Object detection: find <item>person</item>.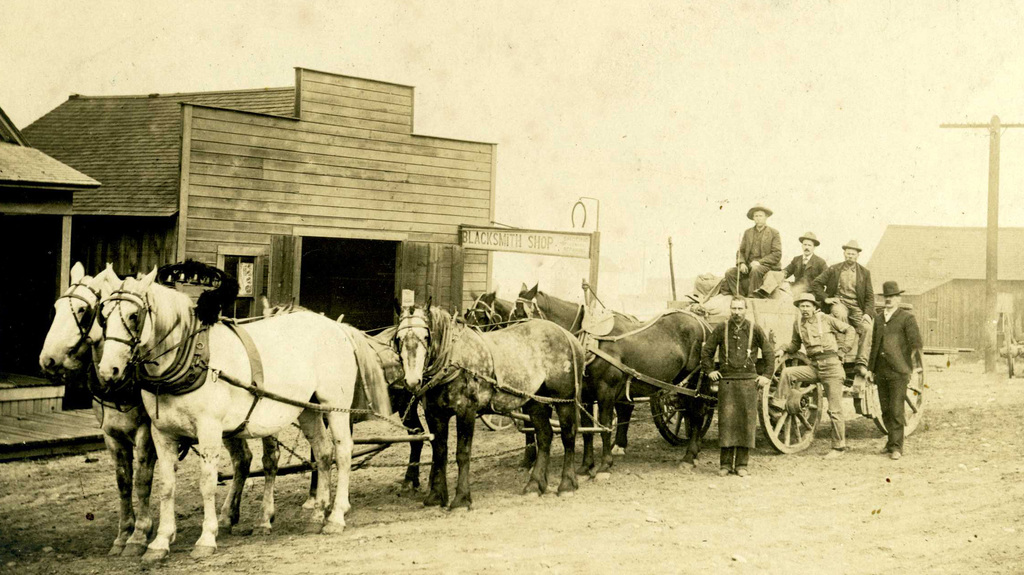
[698, 296, 775, 483].
